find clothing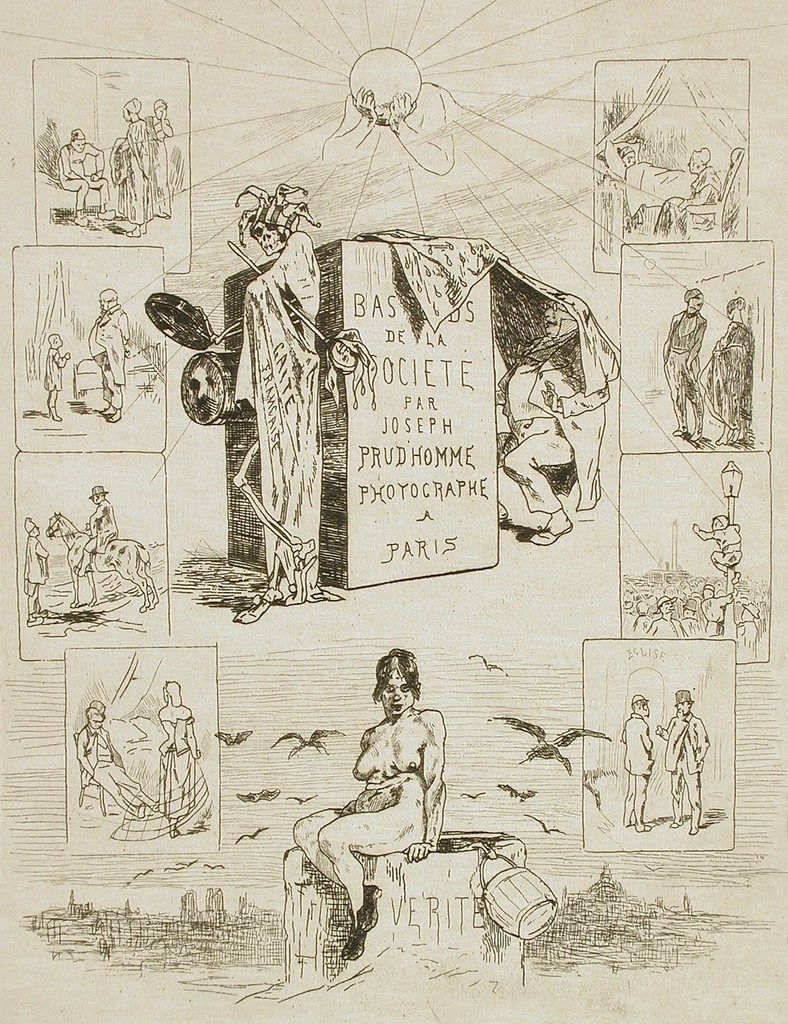
<region>700, 321, 750, 431</region>
